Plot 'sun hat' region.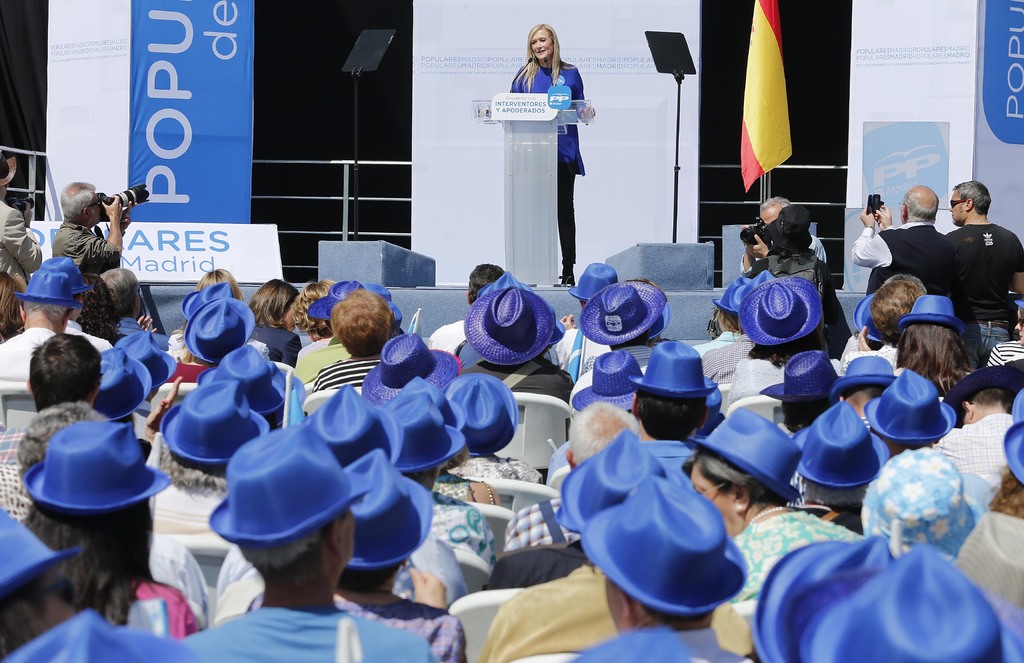
Plotted at region(575, 280, 672, 345).
